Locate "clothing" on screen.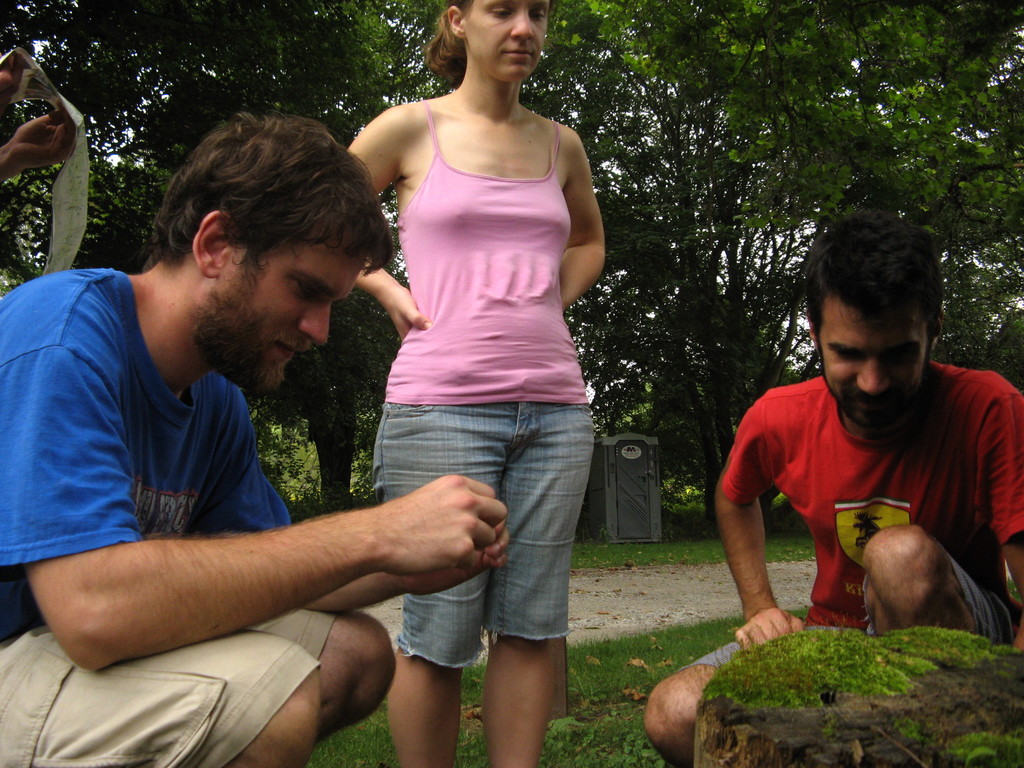
On screen at box(372, 98, 595, 669).
